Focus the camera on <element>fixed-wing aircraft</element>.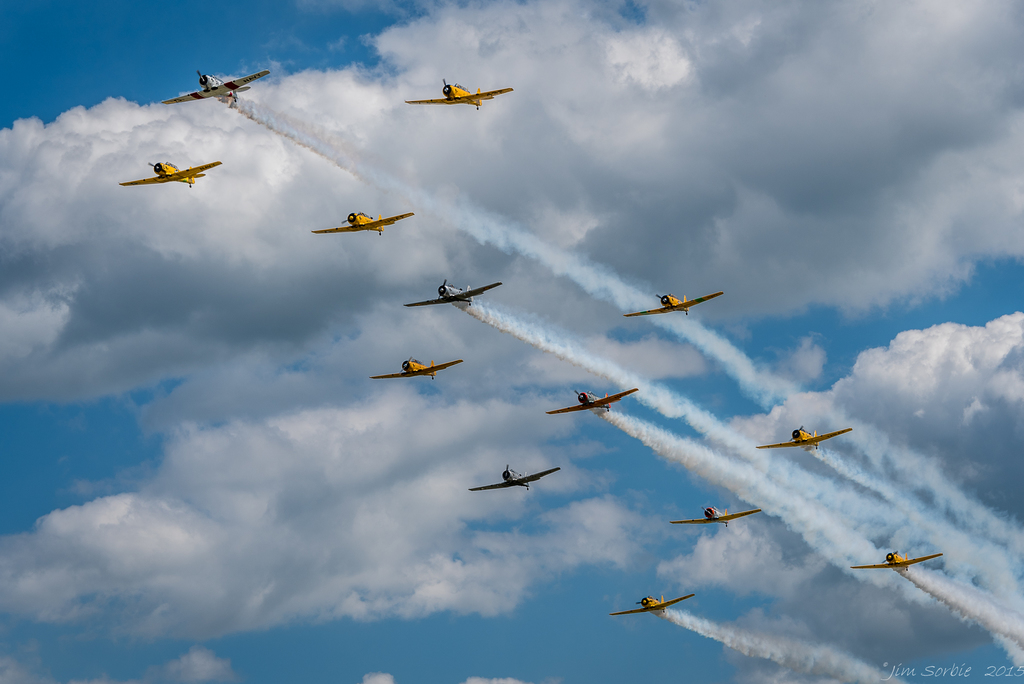
Focus region: detection(116, 156, 223, 187).
